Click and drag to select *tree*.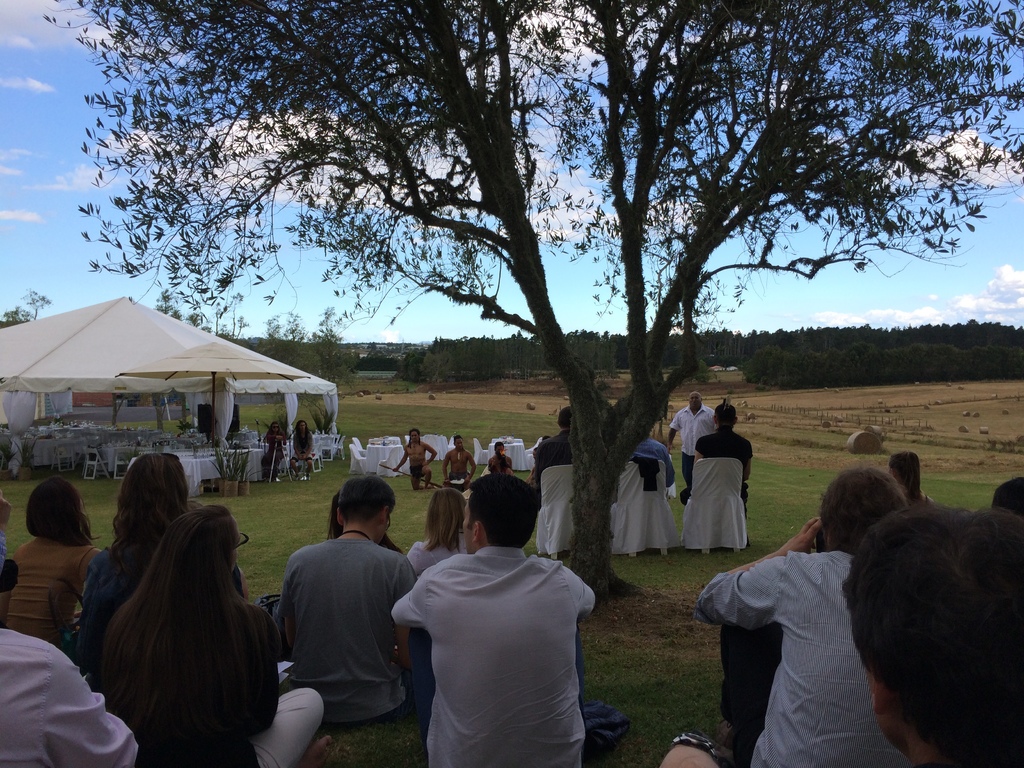
Selection: box(0, 285, 54, 325).
